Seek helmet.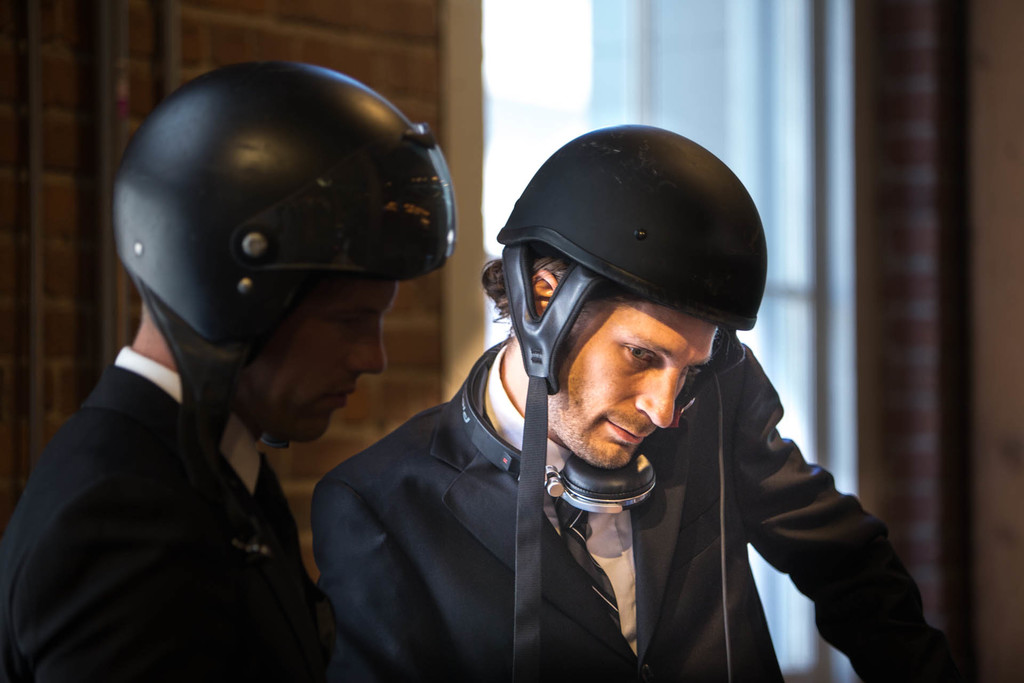
select_region(495, 125, 769, 478).
